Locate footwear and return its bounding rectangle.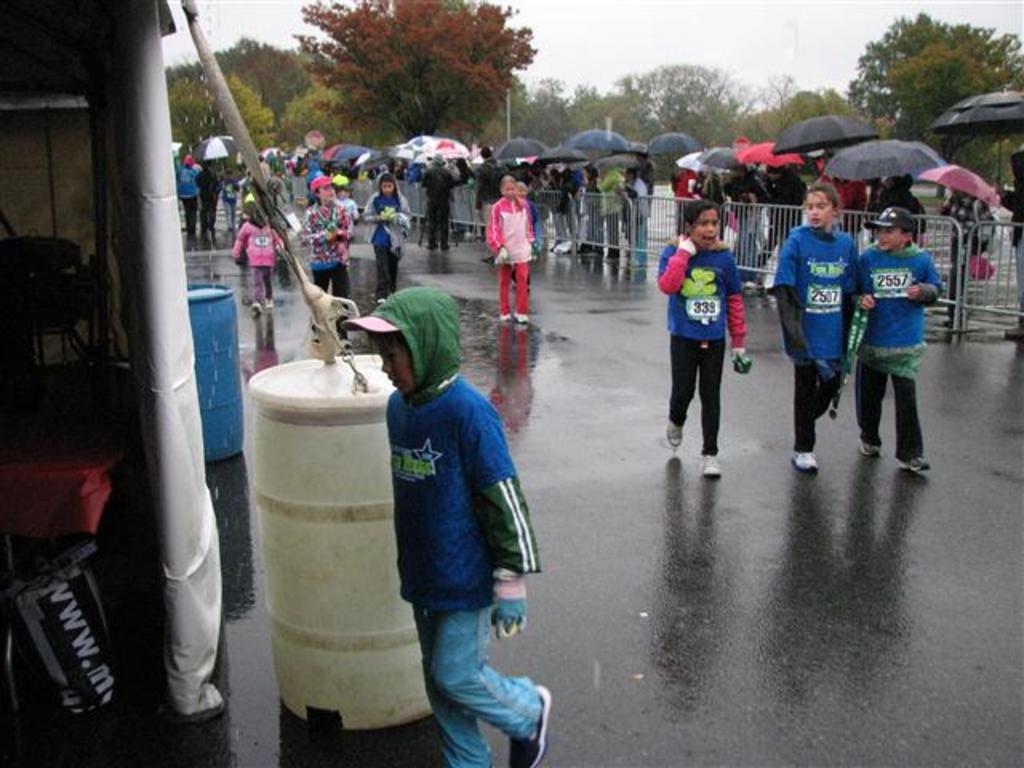
Rect(701, 451, 725, 478).
